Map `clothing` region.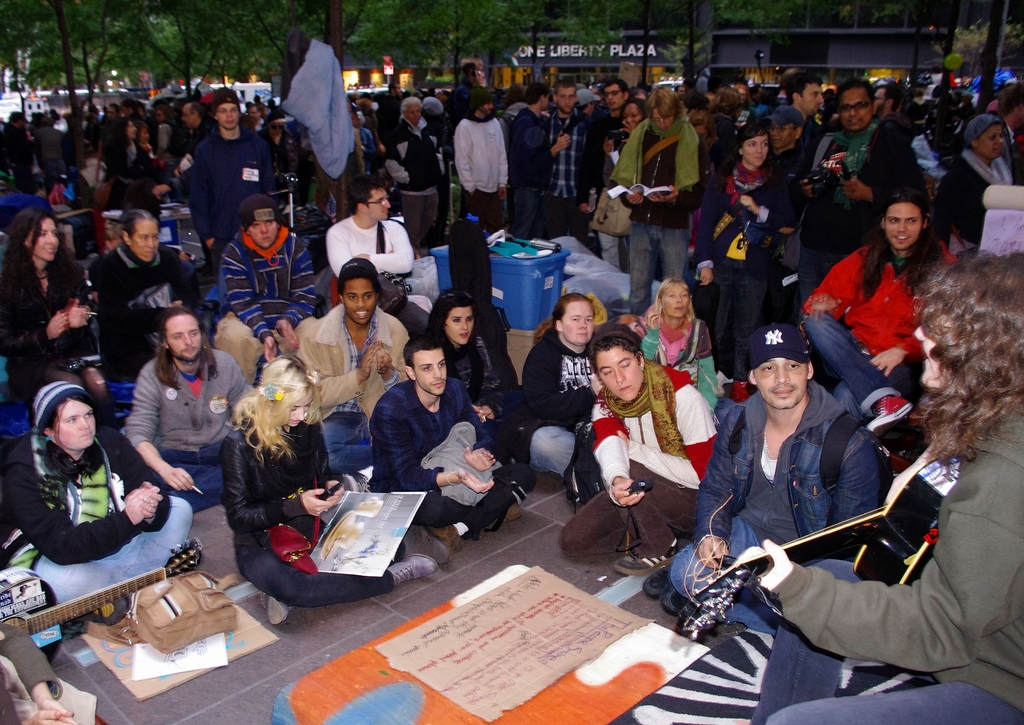
Mapped to 9,421,169,610.
